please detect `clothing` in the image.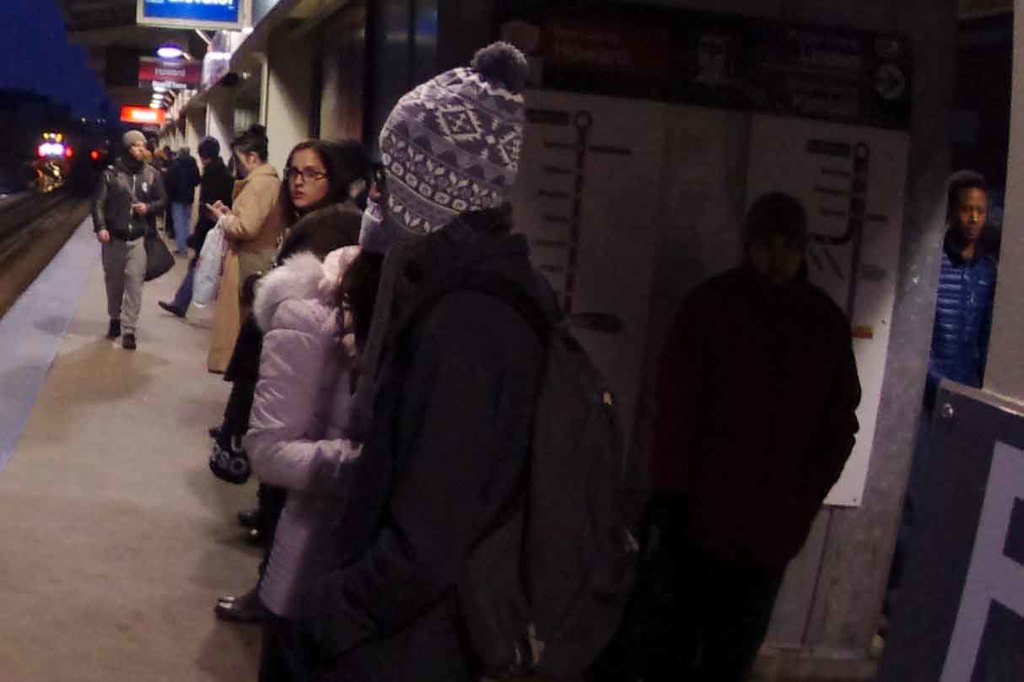
(96, 153, 155, 330).
